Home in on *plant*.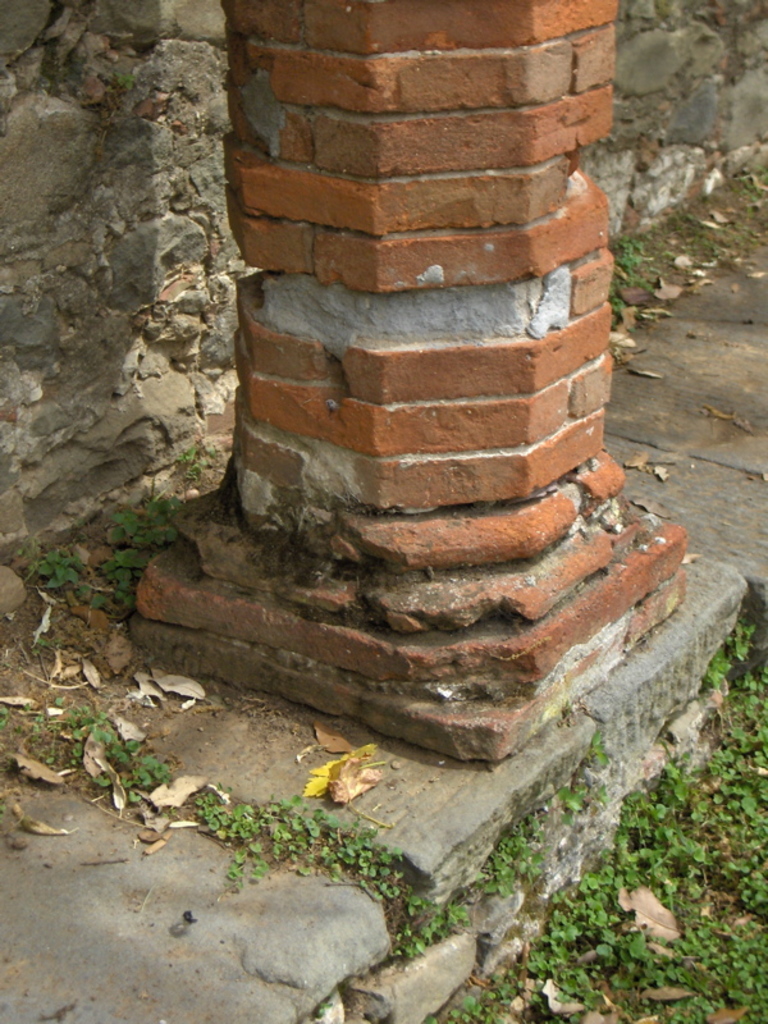
Homed in at detection(23, 540, 81, 586).
